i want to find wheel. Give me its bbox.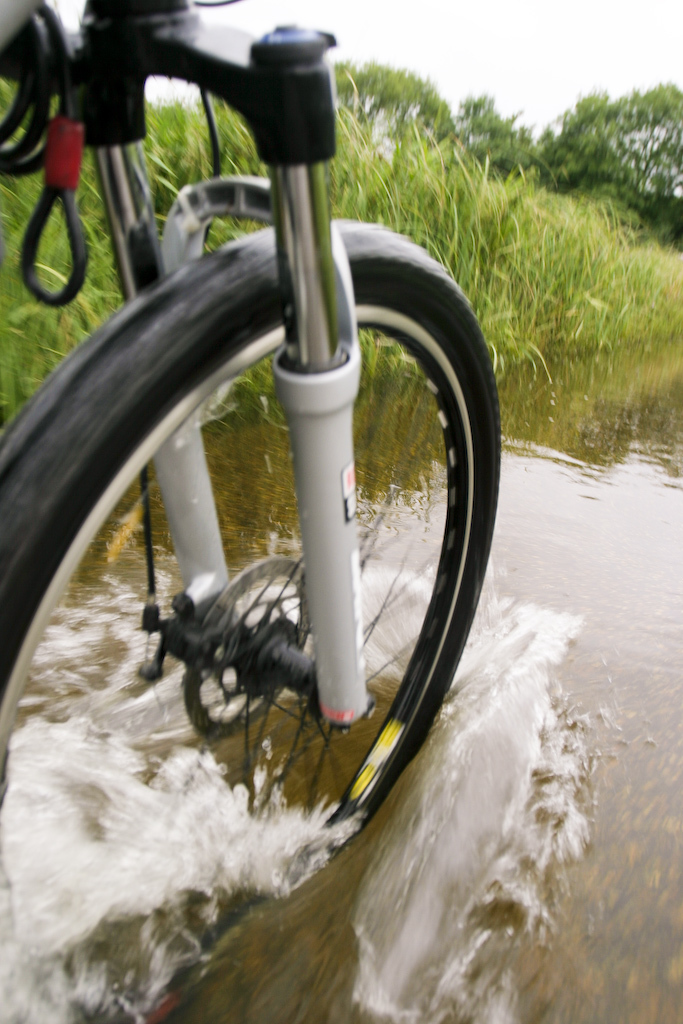
crop(0, 199, 505, 1023).
